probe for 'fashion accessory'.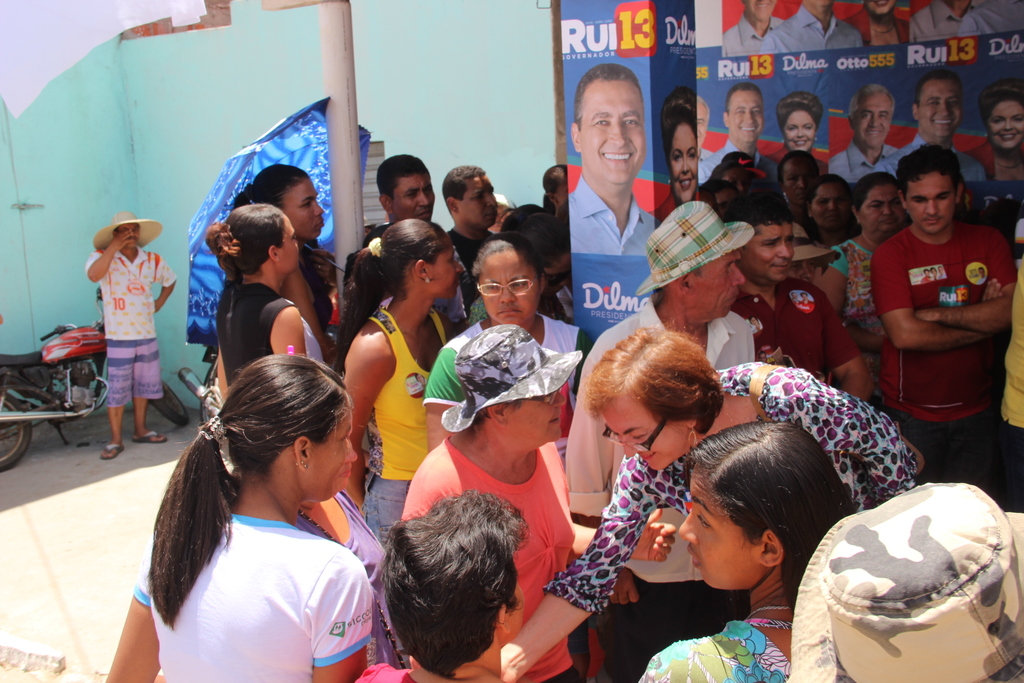
Probe result: (x1=202, y1=388, x2=243, y2=479).
